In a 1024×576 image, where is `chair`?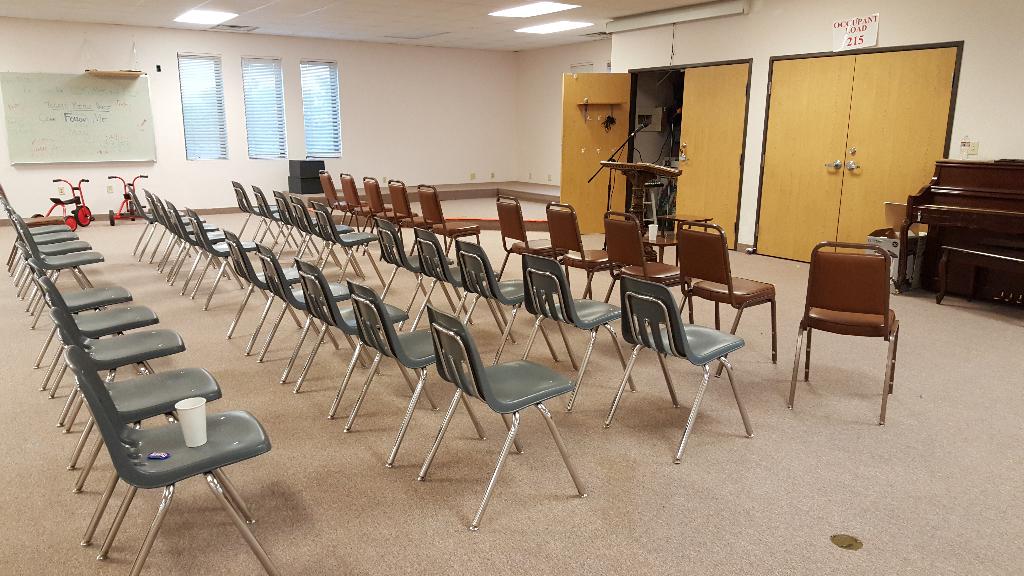
box(319, 170, 367, 225).
